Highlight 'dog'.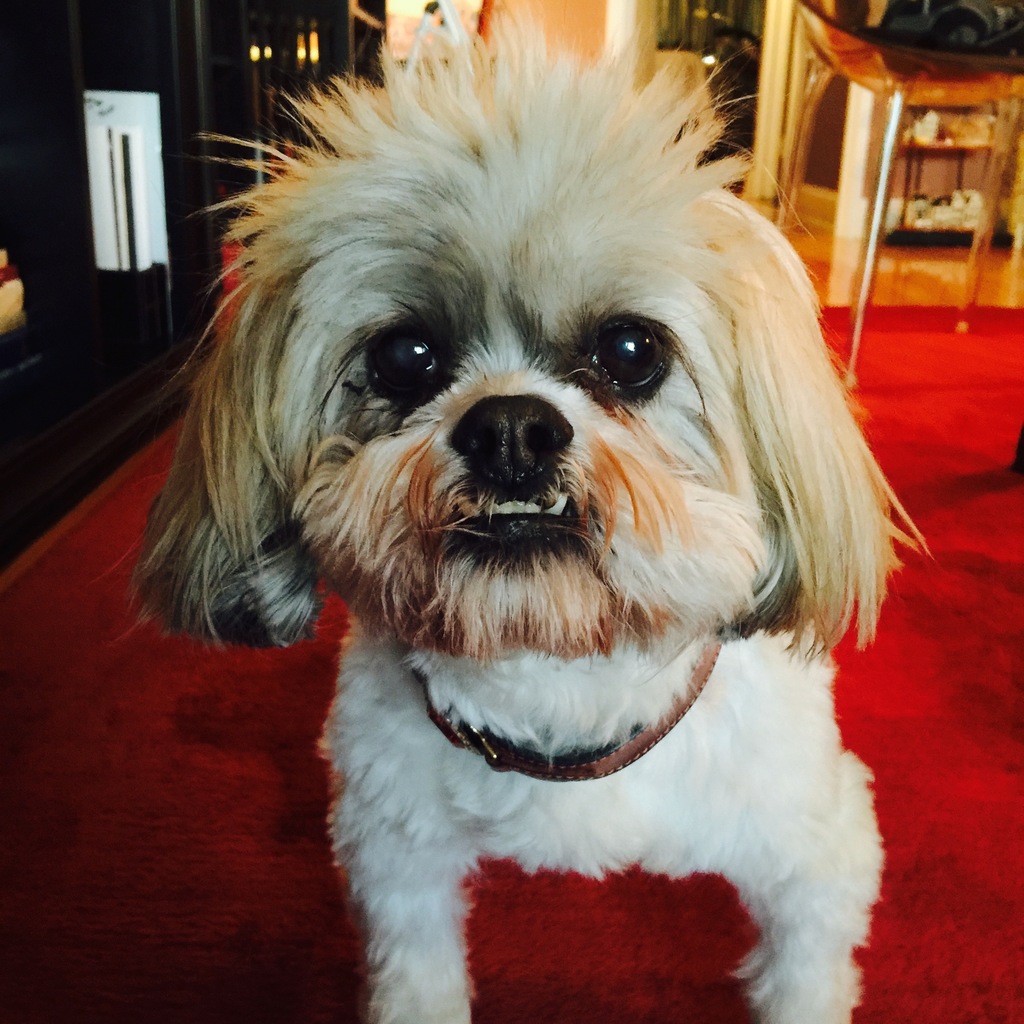
Highlighted region: box(111, 0, 936, 1022).
